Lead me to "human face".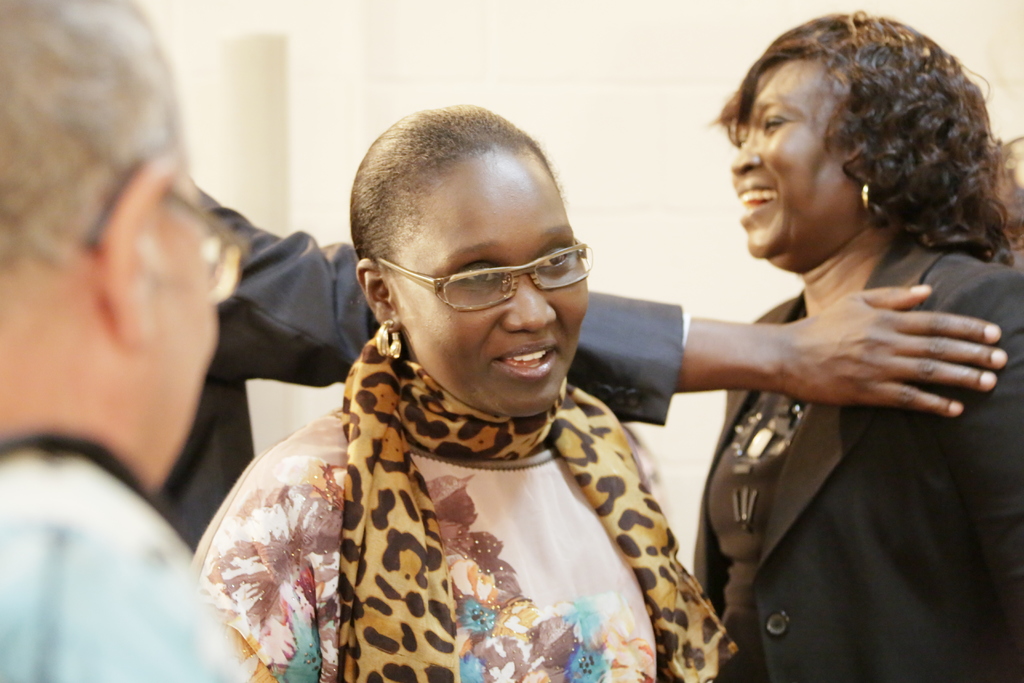
Lead to crop(140, 143, 220, 497).
